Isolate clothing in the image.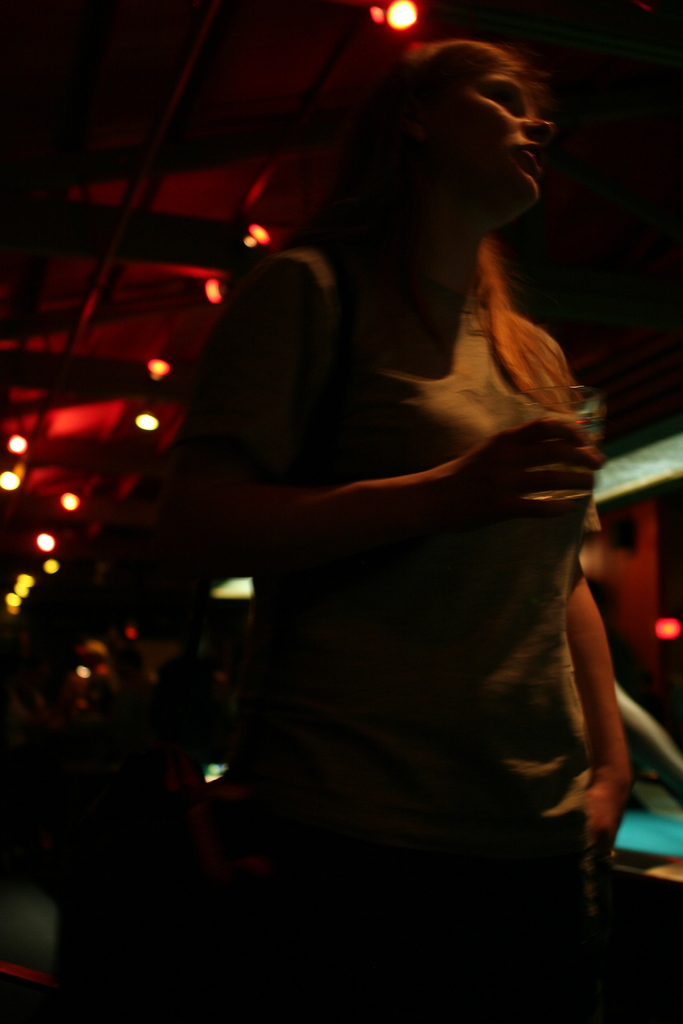
Isolated region: 142, 92, 630, 970.
